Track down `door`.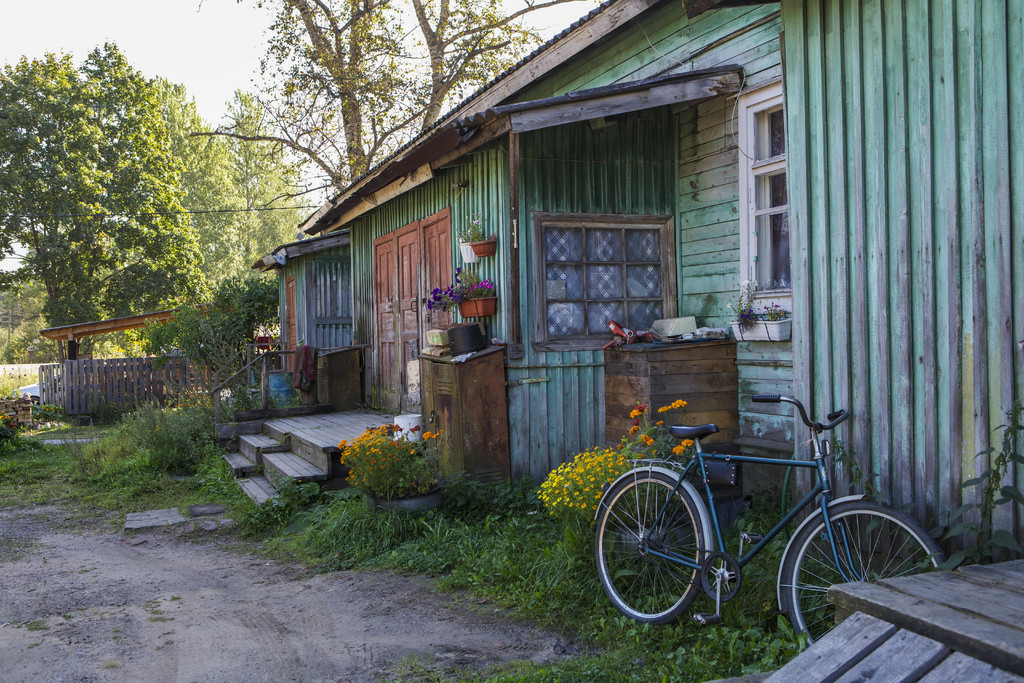
Tracked to [369,223,414,415].
